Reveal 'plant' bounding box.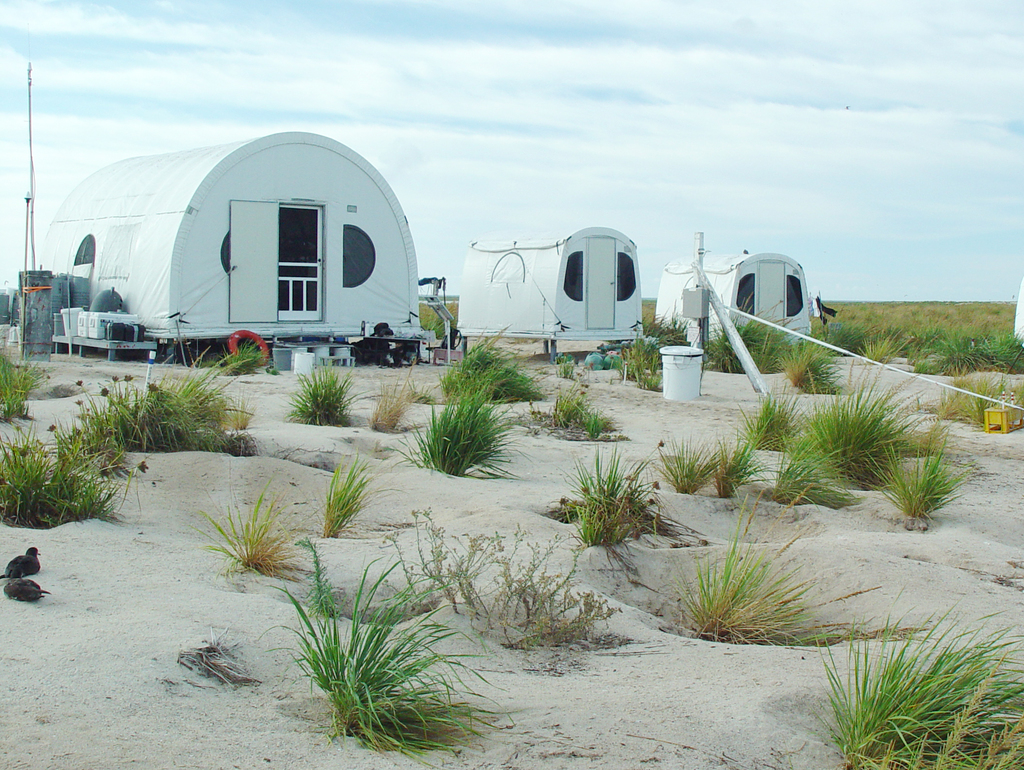
Revealed: 925, 361, 1023, 429.
